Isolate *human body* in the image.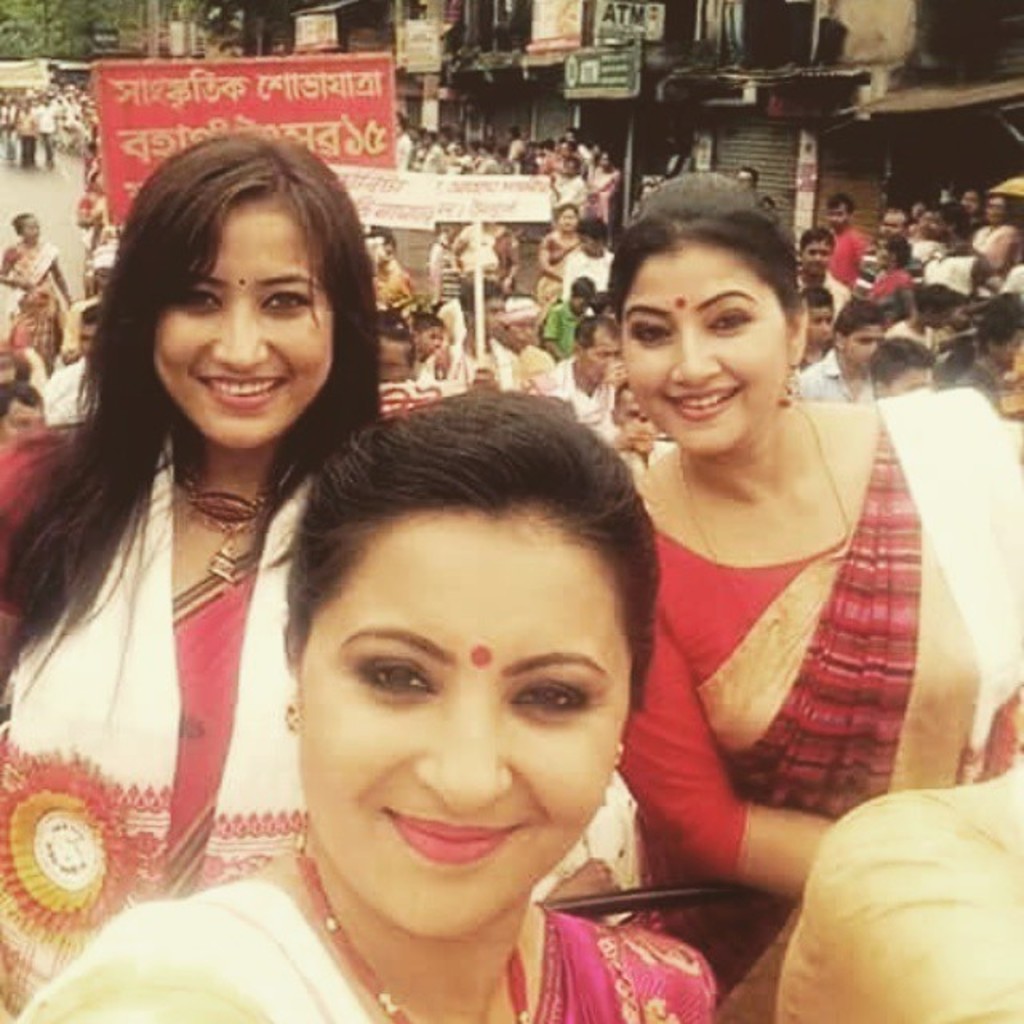
Isolated region: 875/341/917/400.
